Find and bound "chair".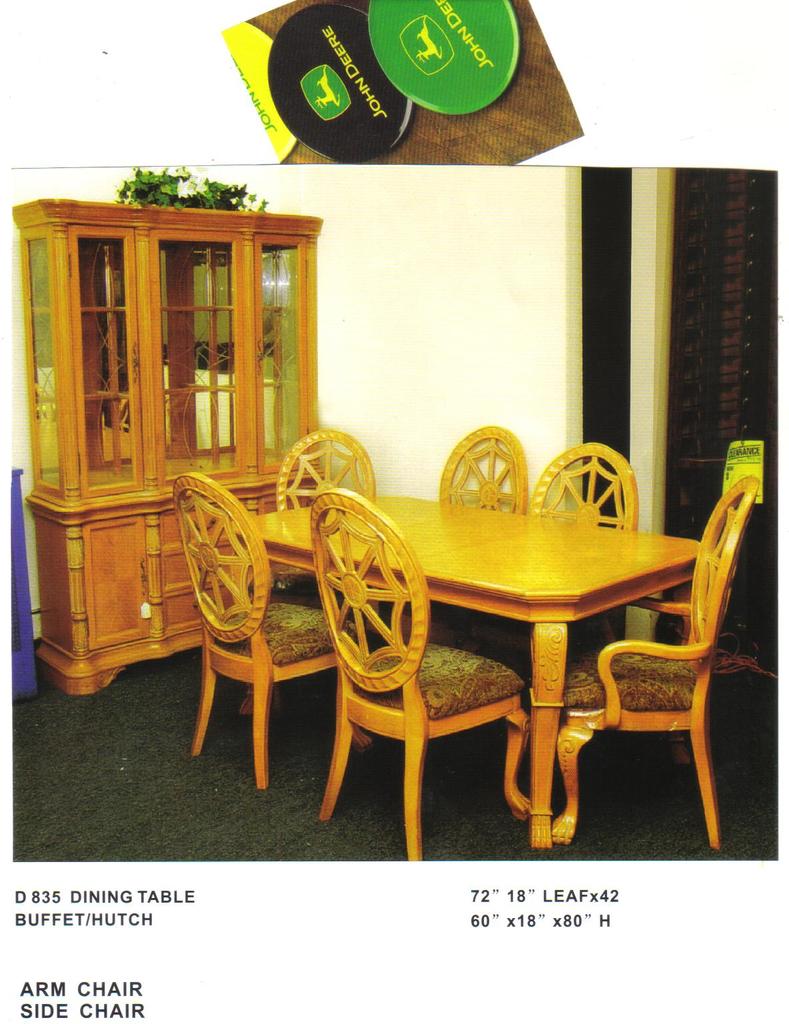
Bound: crop(556, 476, 762, 851).
